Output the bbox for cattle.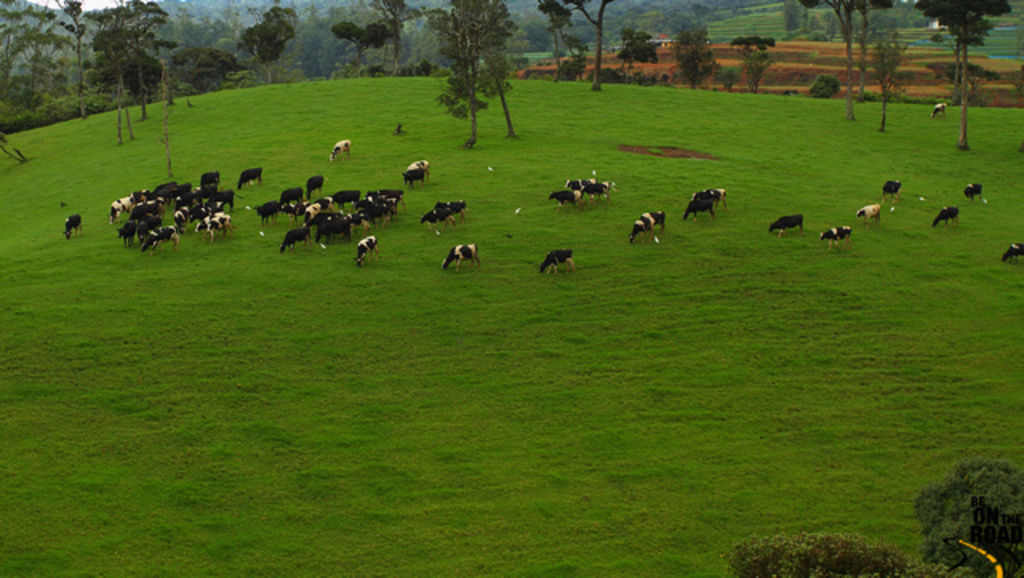
detection(438, 199, 466, 219).
